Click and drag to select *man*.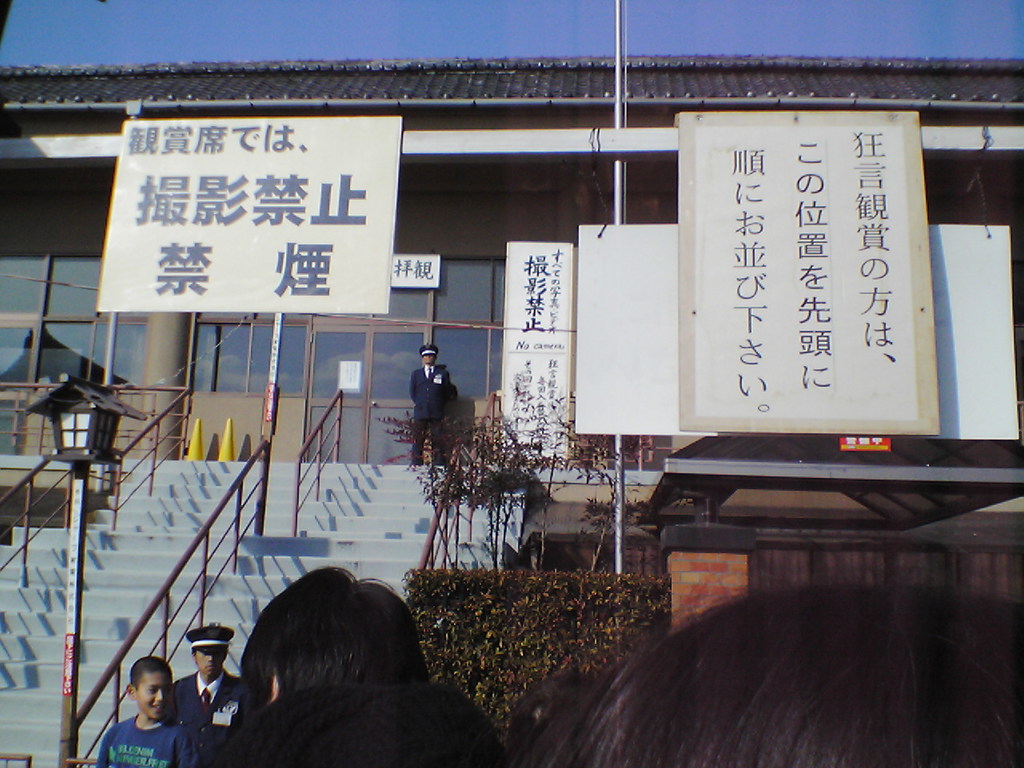
Selection: bbox(407, 341, 455, 473).
